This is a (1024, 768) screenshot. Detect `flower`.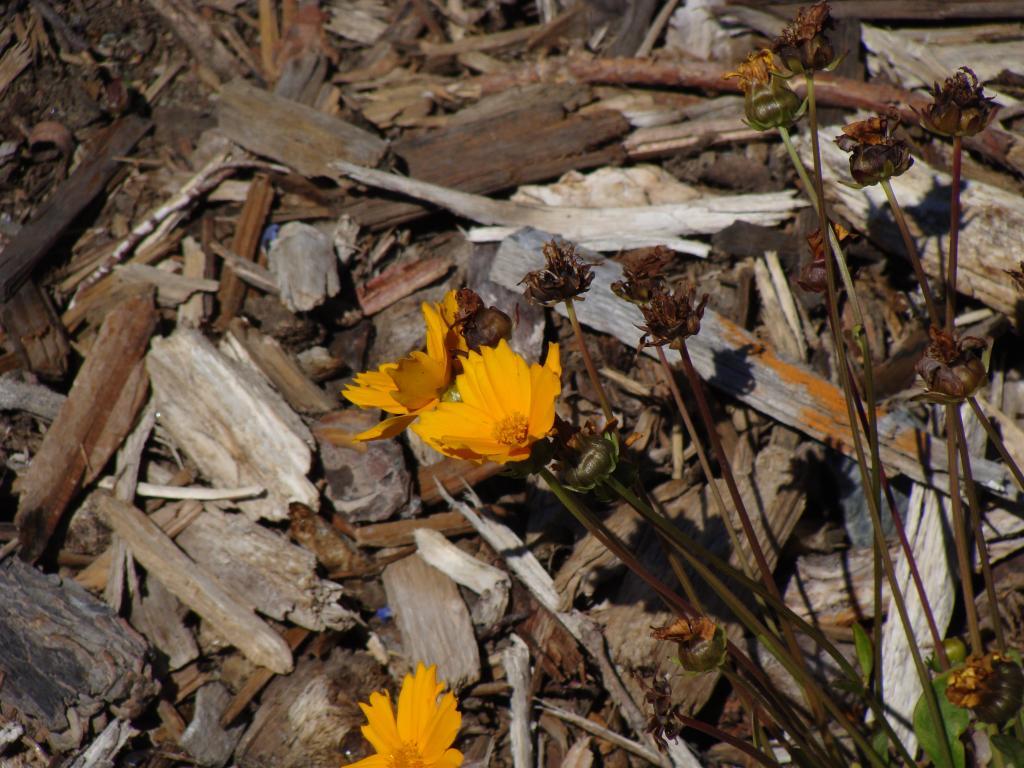
358:668:468:767.
